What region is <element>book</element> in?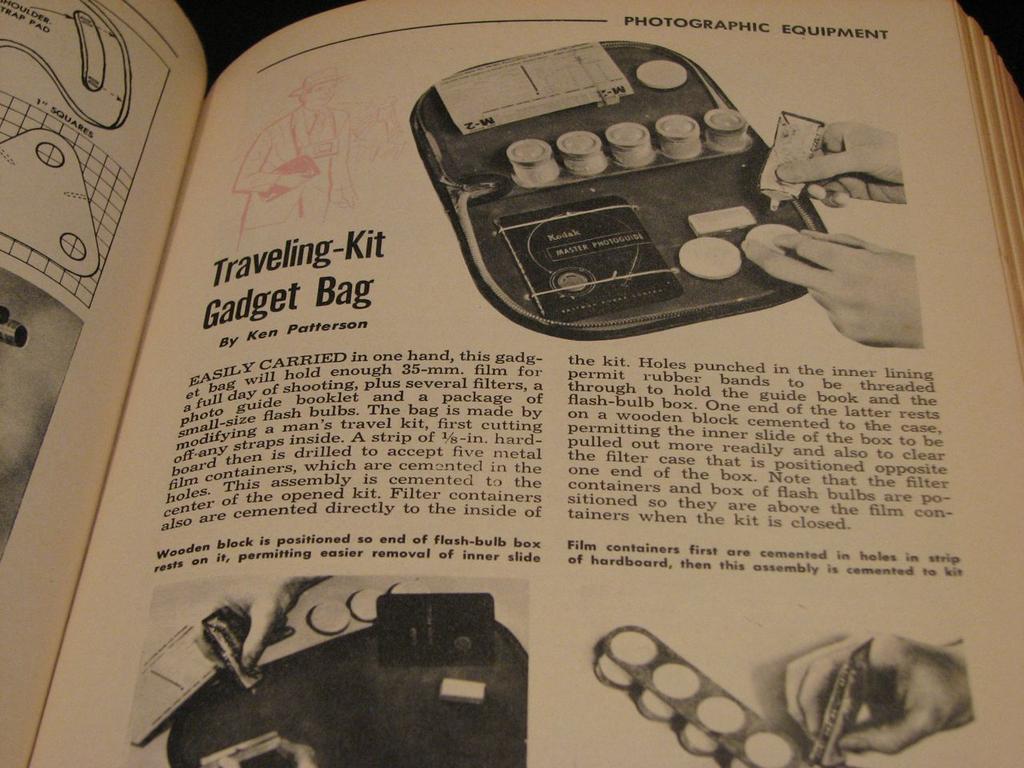
<box>18,0,1023,733</box>.
